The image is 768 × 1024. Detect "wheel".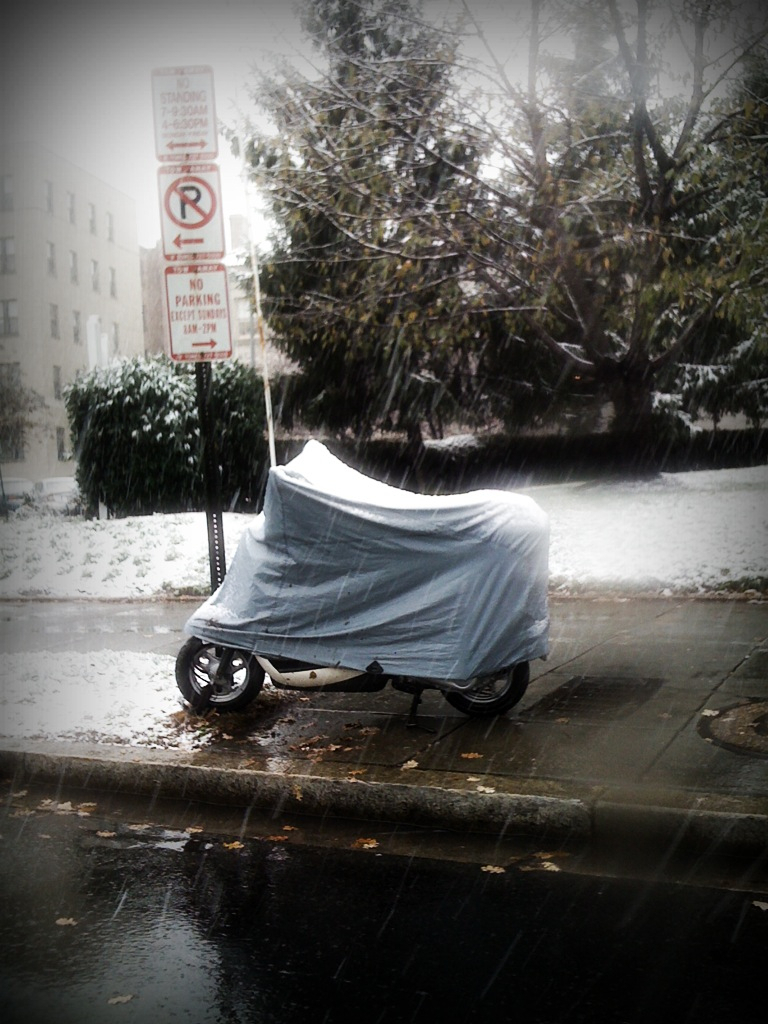
Detection: rect(178, 630, 272, 711).
